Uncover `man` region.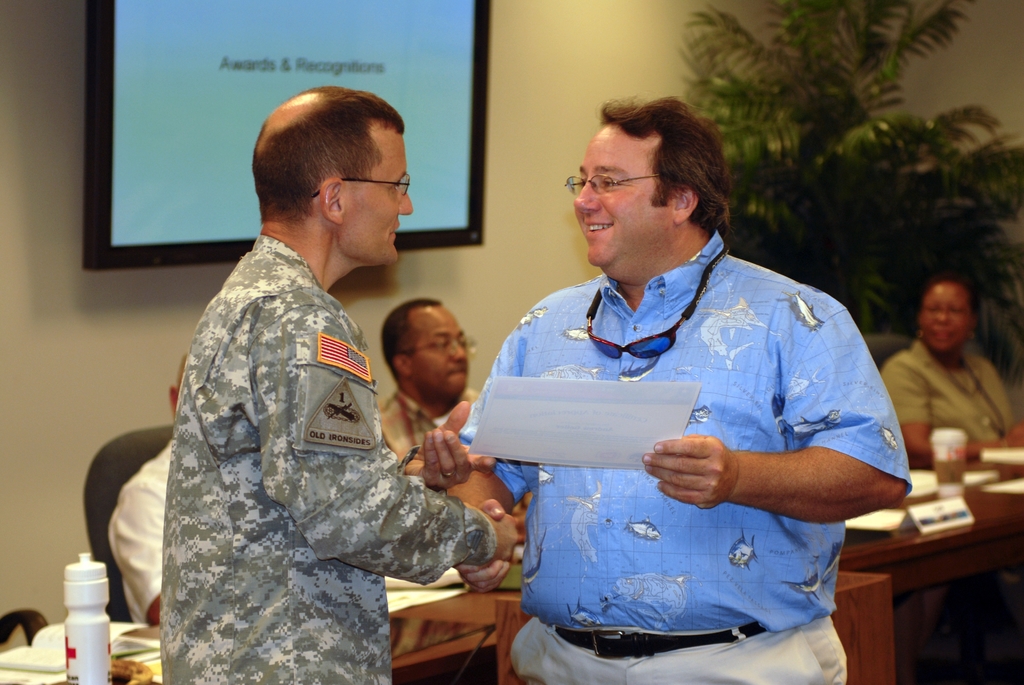
Uncovered: 448, 95, 908, 659.
